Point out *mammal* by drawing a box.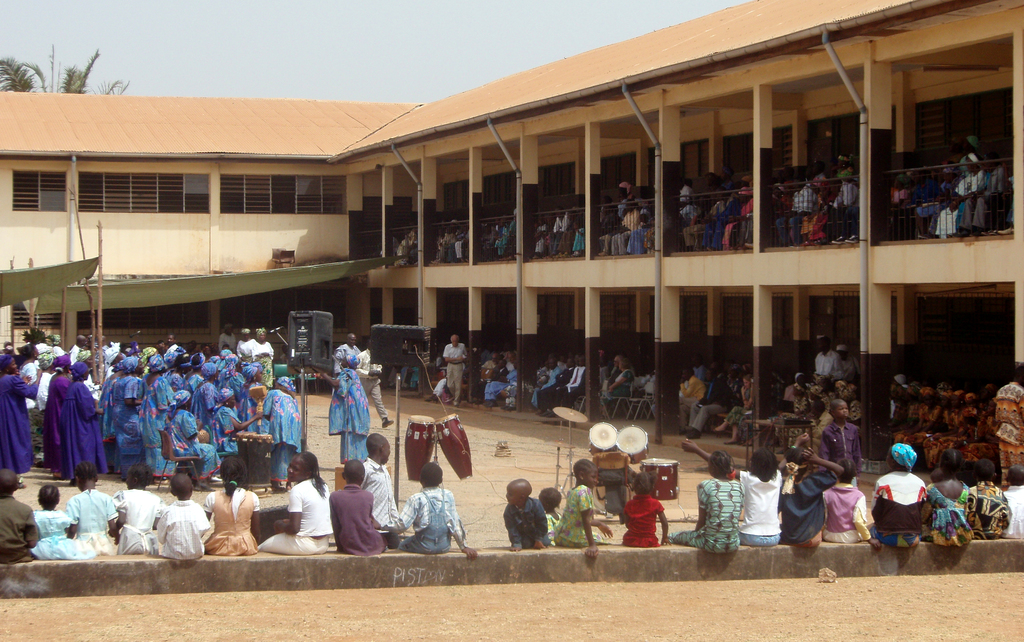
(551,456,614,561).
